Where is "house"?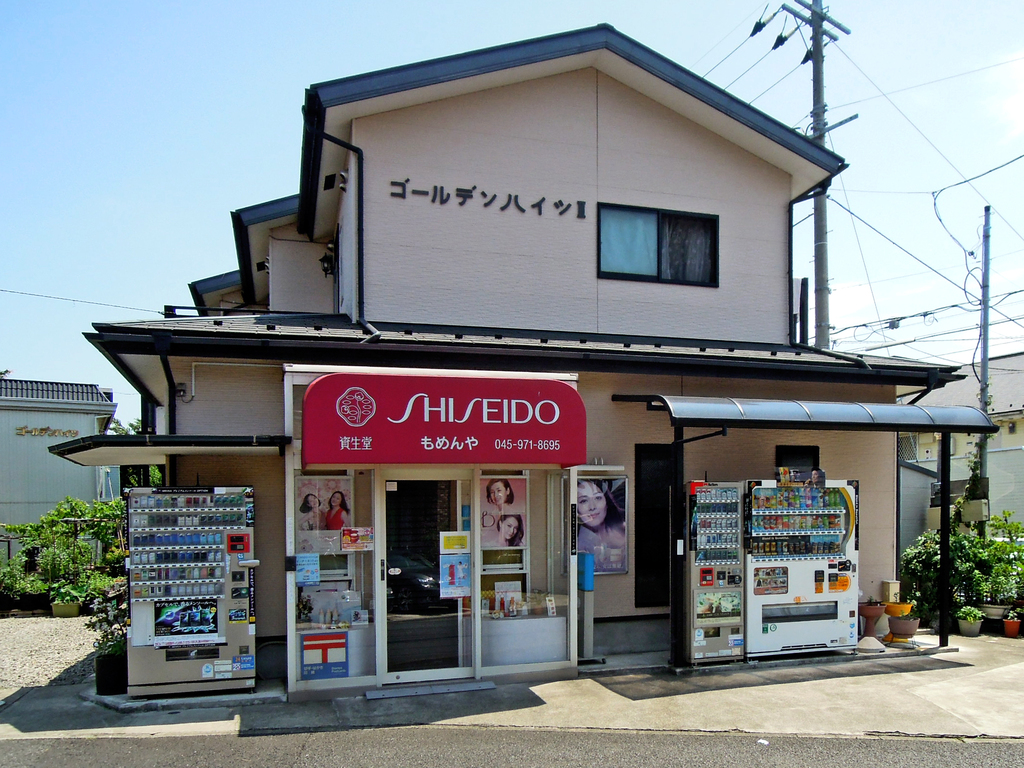
[left=0, top=378, right=118, bottom=564].
